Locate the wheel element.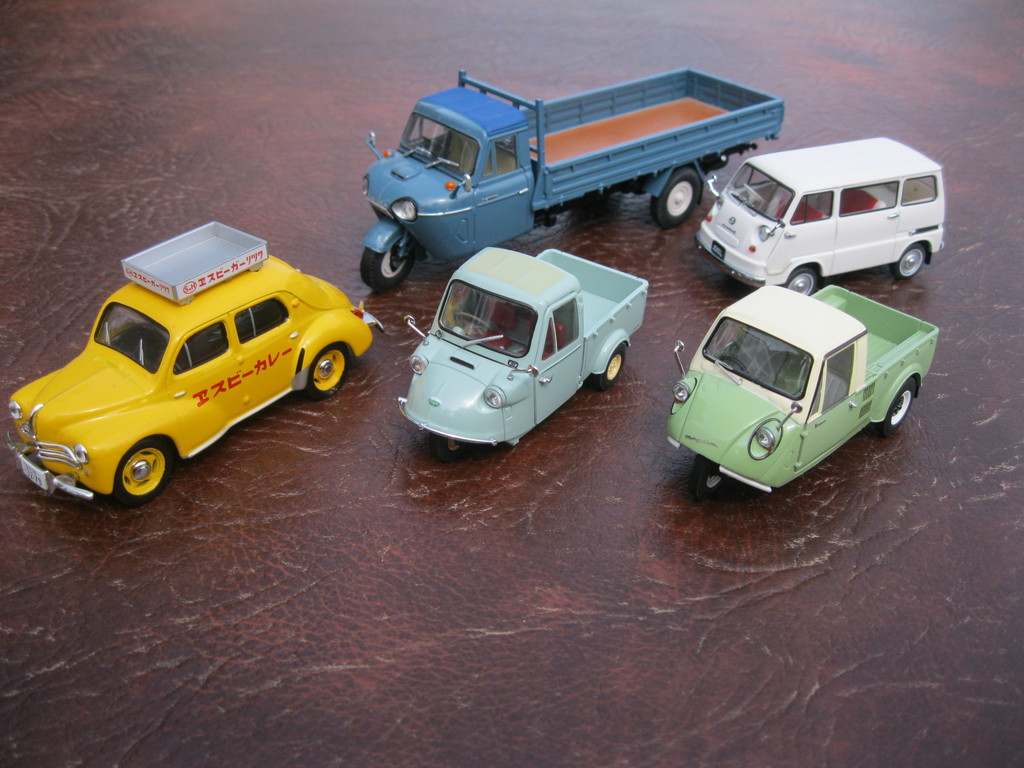
Element bbox: {"x1": 598, "y1": 347, "x2": 627, "y2": 387}.
